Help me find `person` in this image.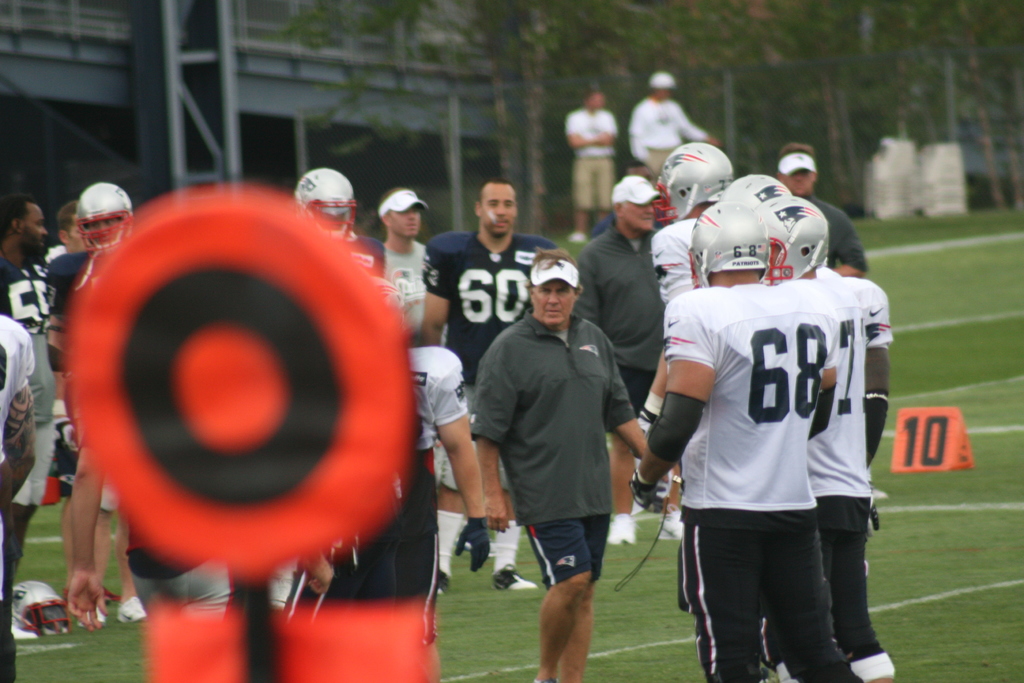
Found it: <region>625, 202, 871, 682</region>.
